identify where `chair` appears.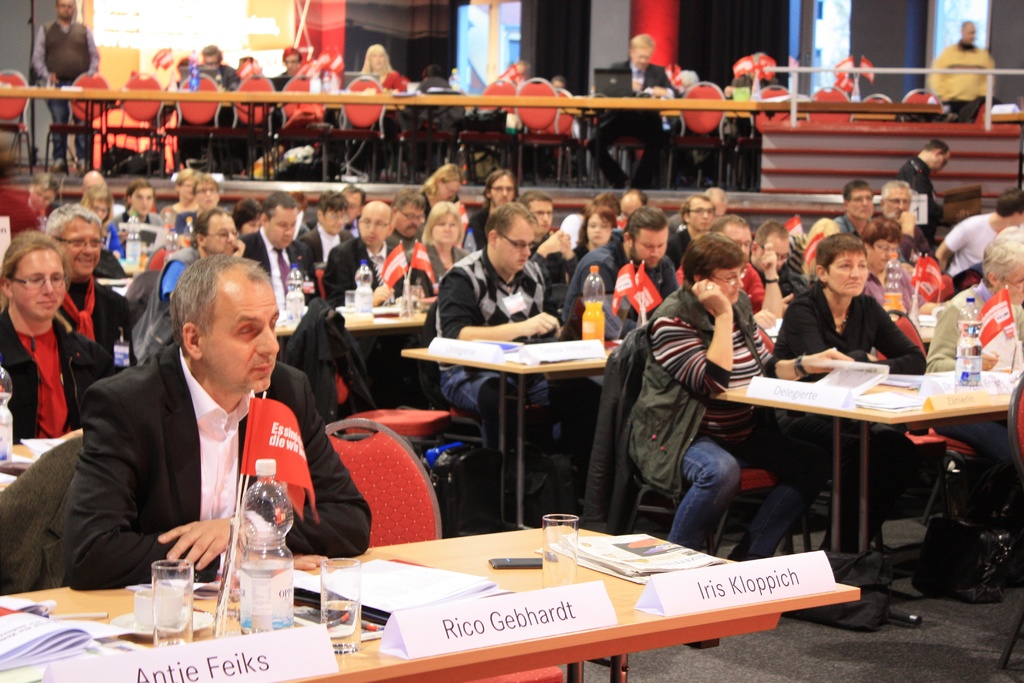
Appears at detection(301, 302, 468, 520).
